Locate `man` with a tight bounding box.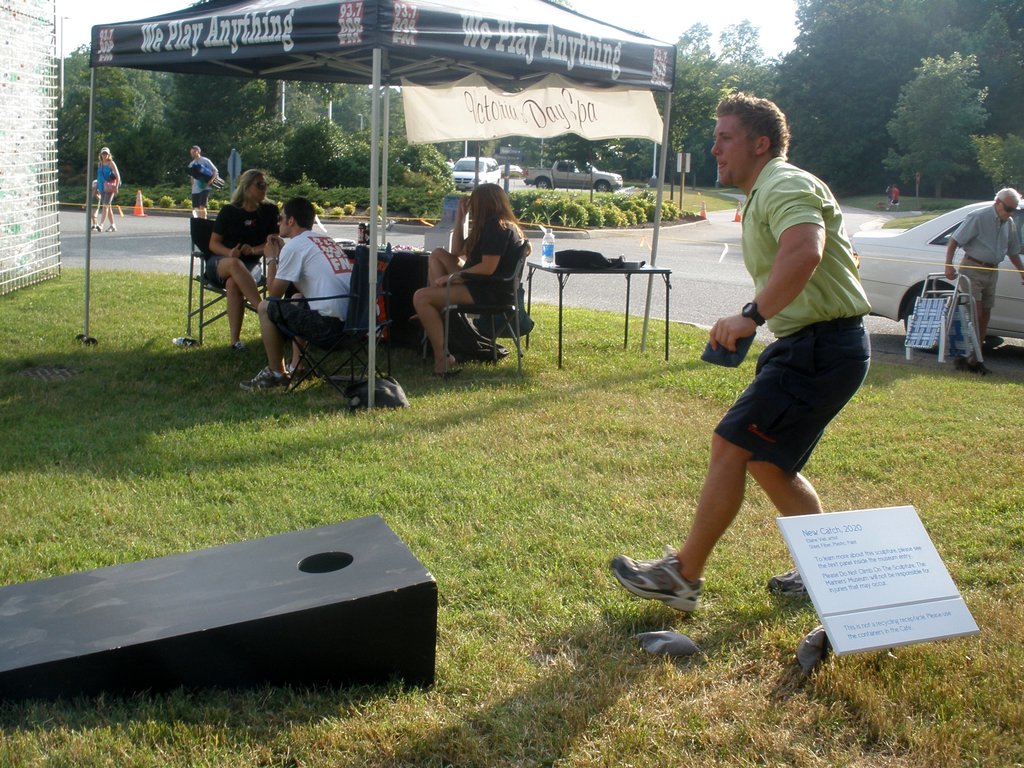
236, 198, 360, 387.
